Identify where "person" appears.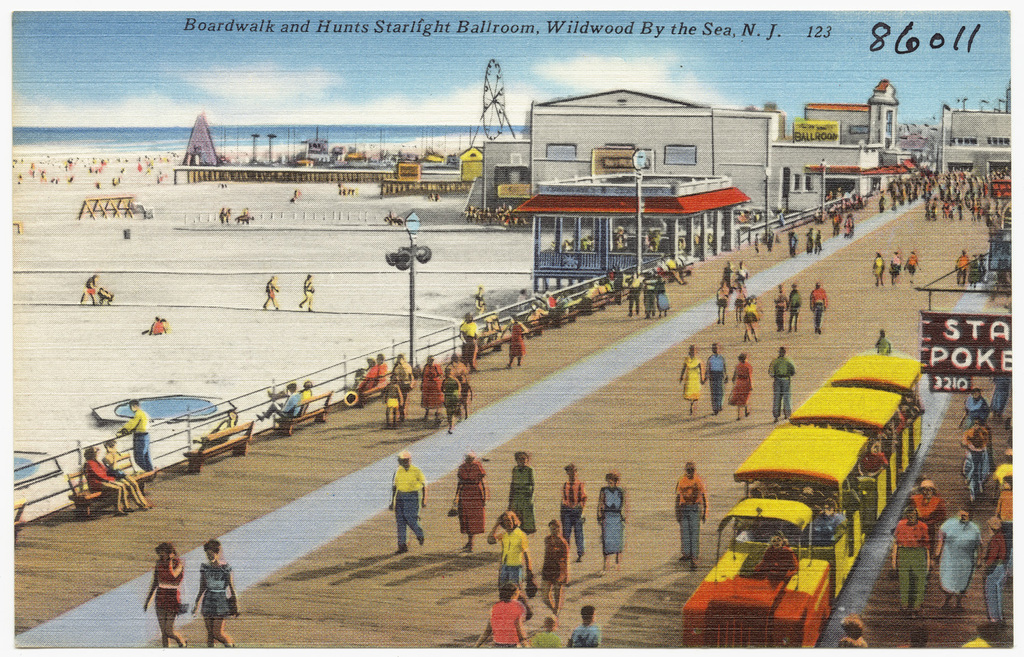
Appears at Rect(530, 609, 559, 652).
